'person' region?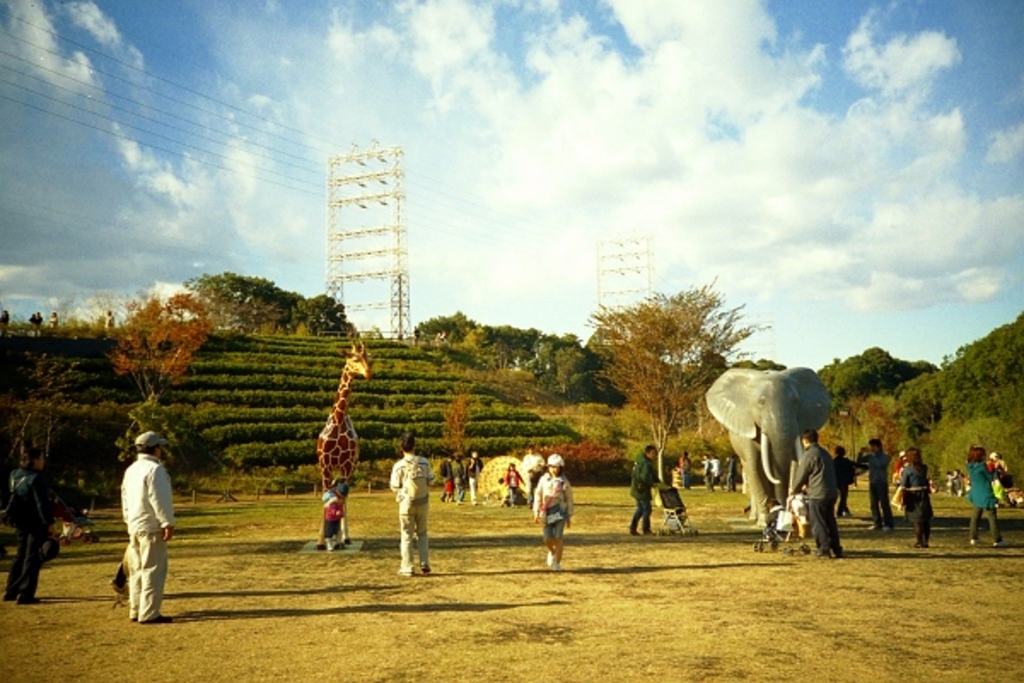
pyautogui.locateOnScreen(524, 452, 568, 577)
